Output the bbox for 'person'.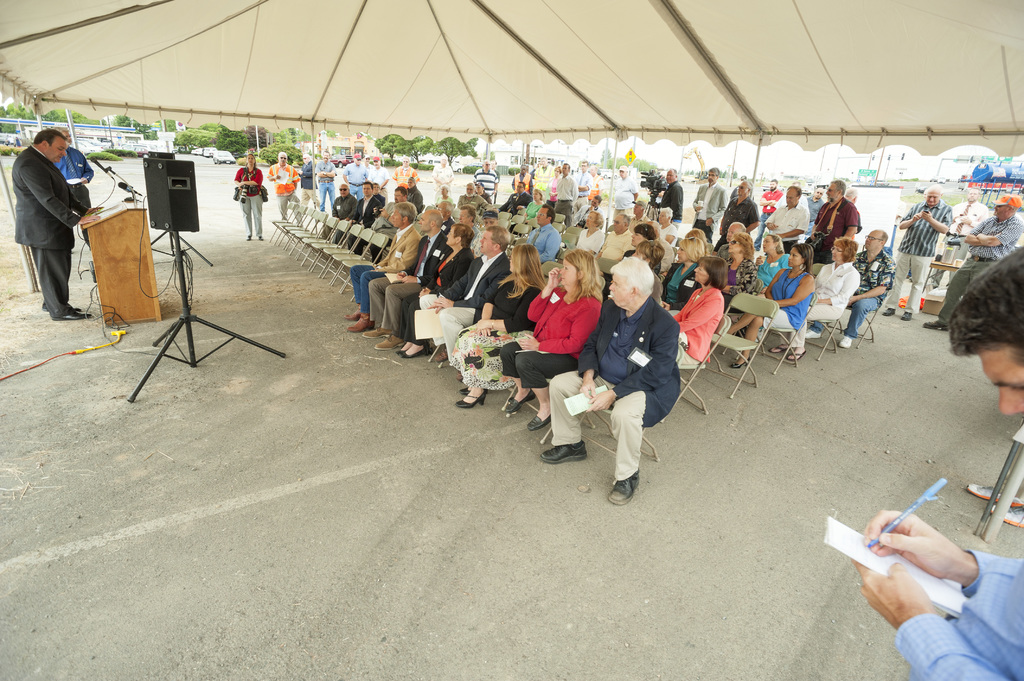
(860,251,1023,680).
